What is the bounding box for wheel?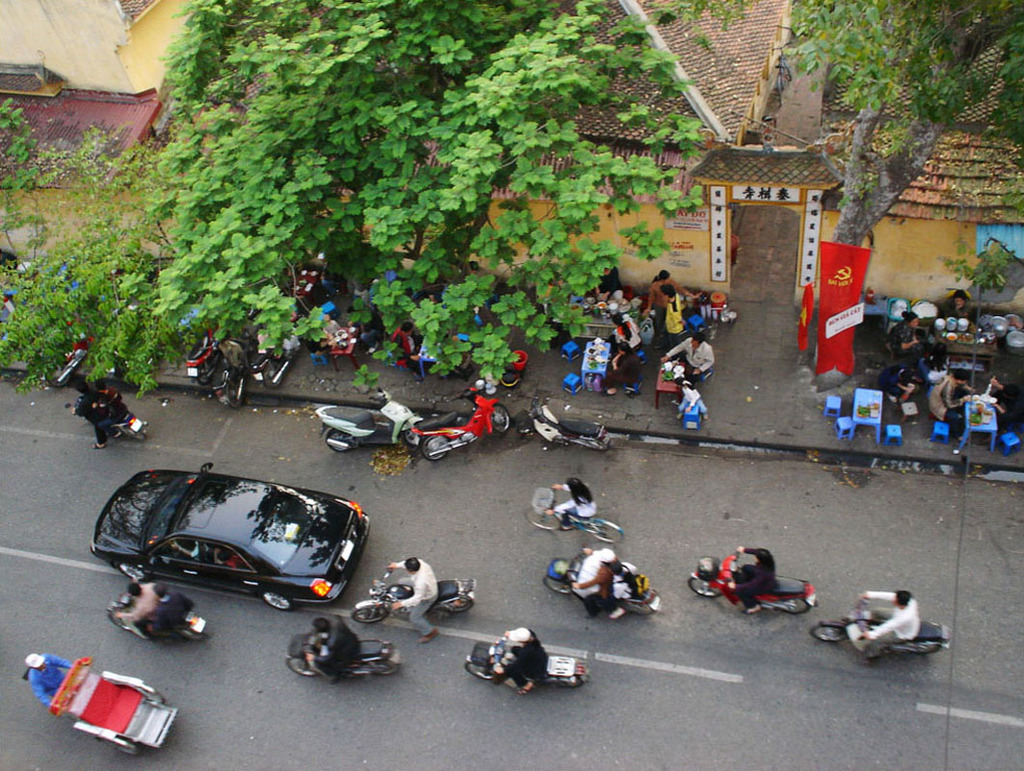
[286,654,319,675].
